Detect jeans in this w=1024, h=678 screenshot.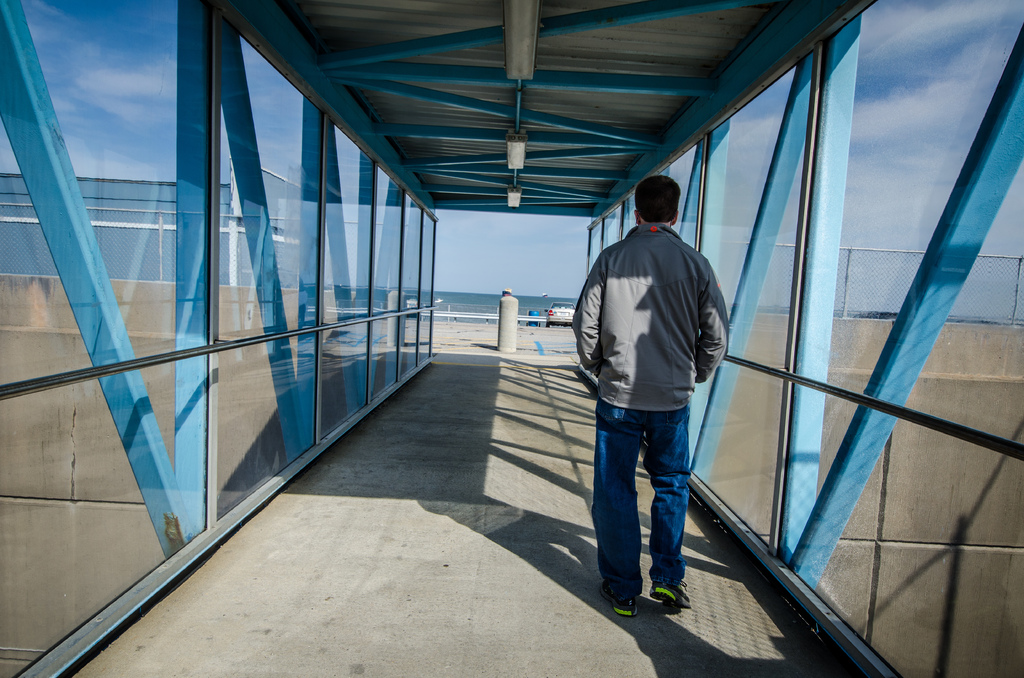
Detection: [596, 398, 690, 586].
